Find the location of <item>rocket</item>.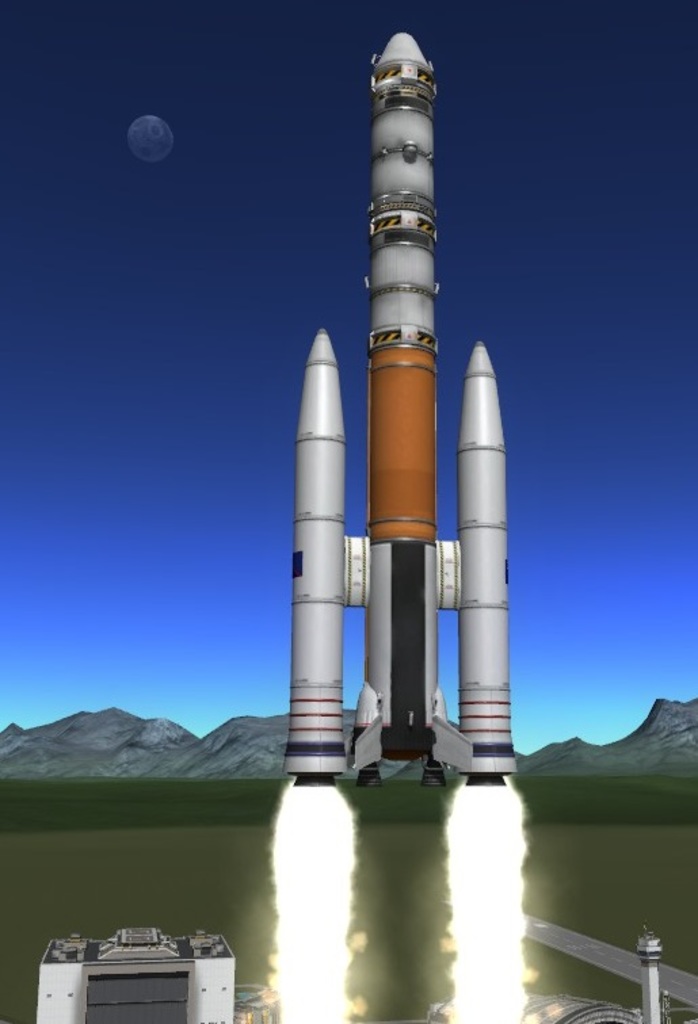
Location: 281, 31, 511, 787.
